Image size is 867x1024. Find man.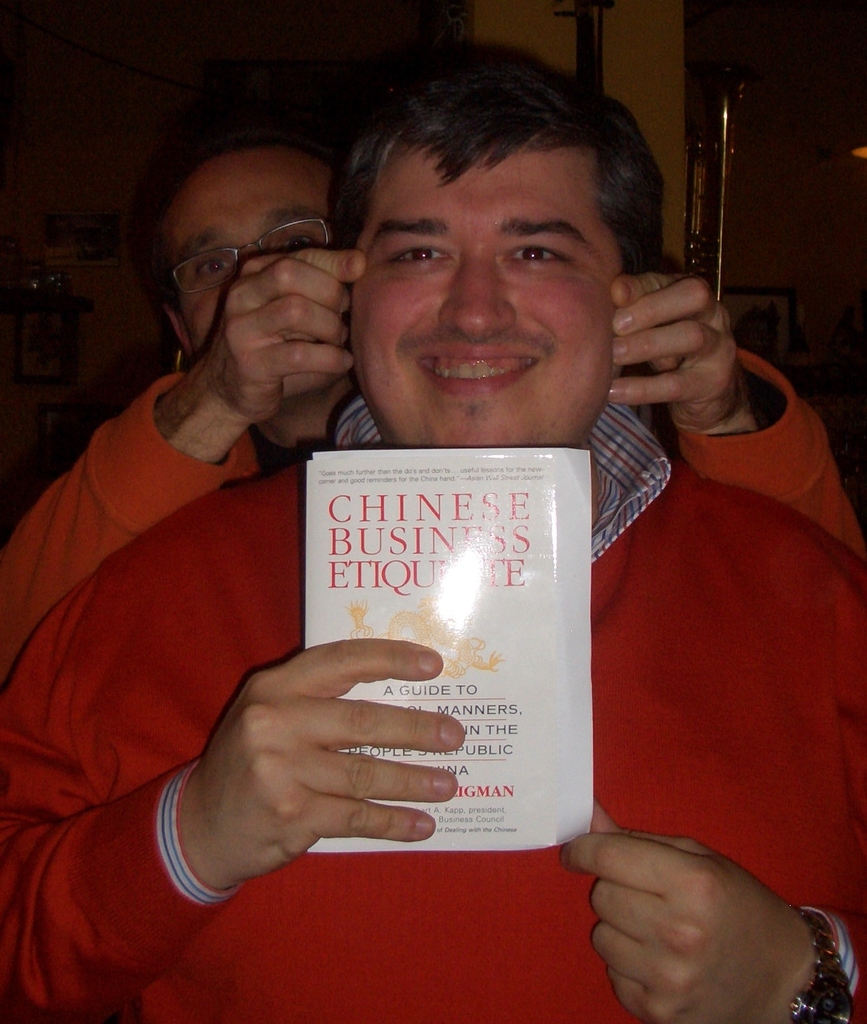
l=0, t=106, r=866, b=687.
